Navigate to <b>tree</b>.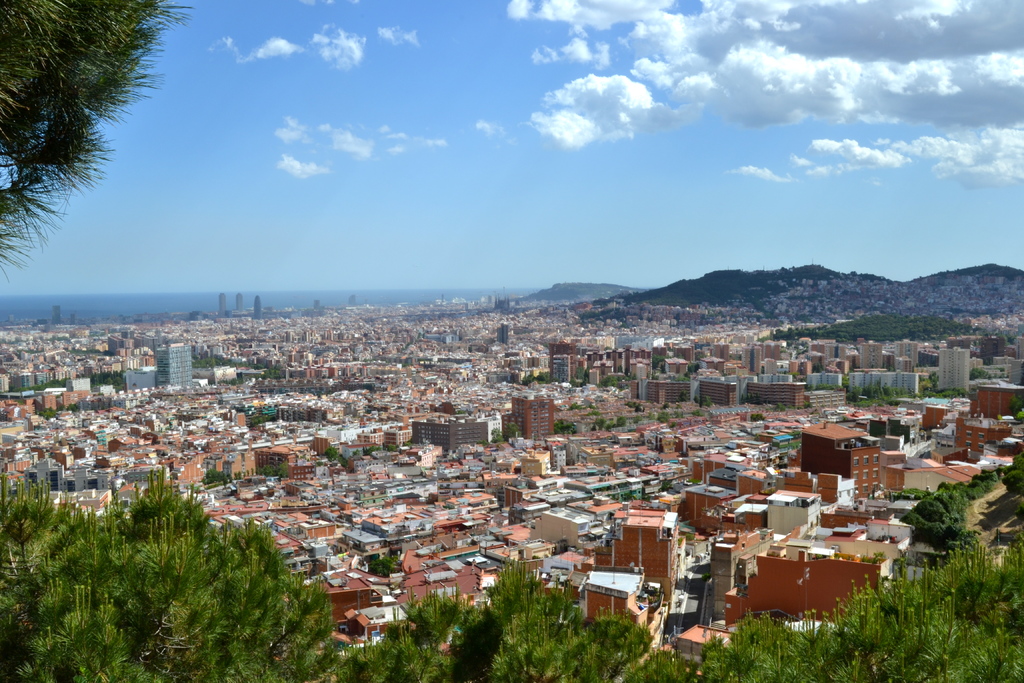
Navigation target: detection(536, 372, 552, 383).
